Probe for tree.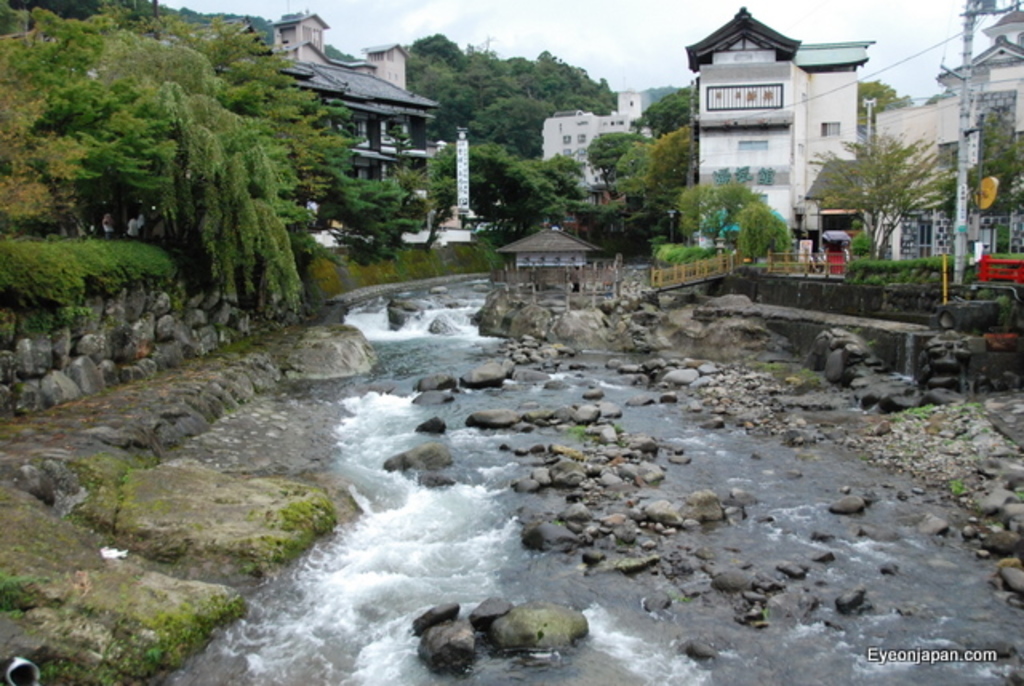
Probe result: detection(405, 30, 470, 136).
